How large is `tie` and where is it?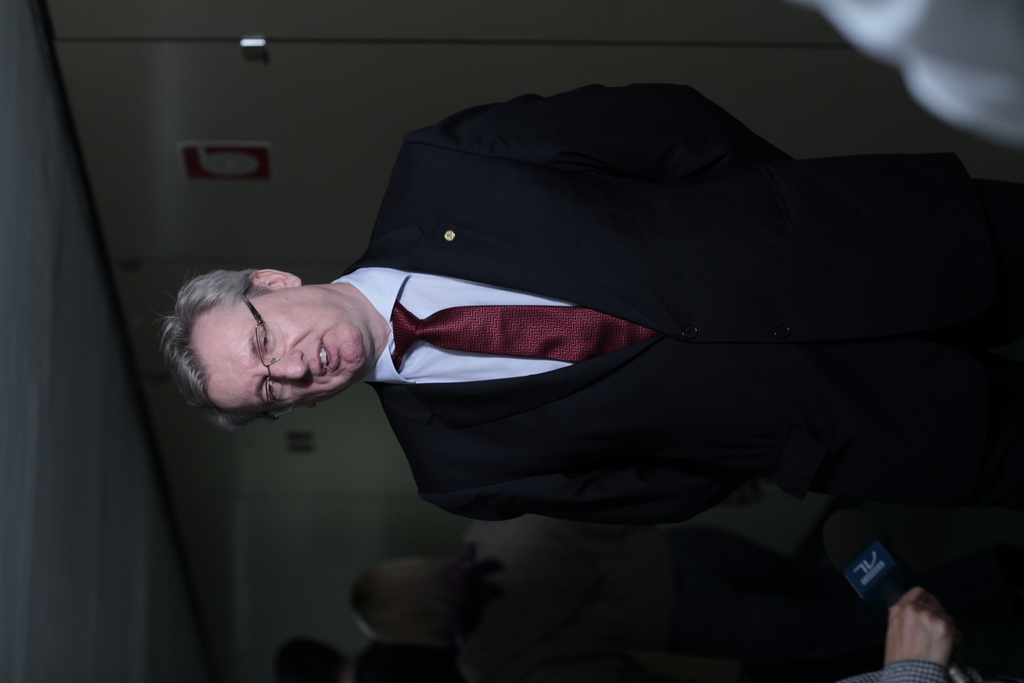
Bounding box: <region>393, 294, 654, 376</region>.
